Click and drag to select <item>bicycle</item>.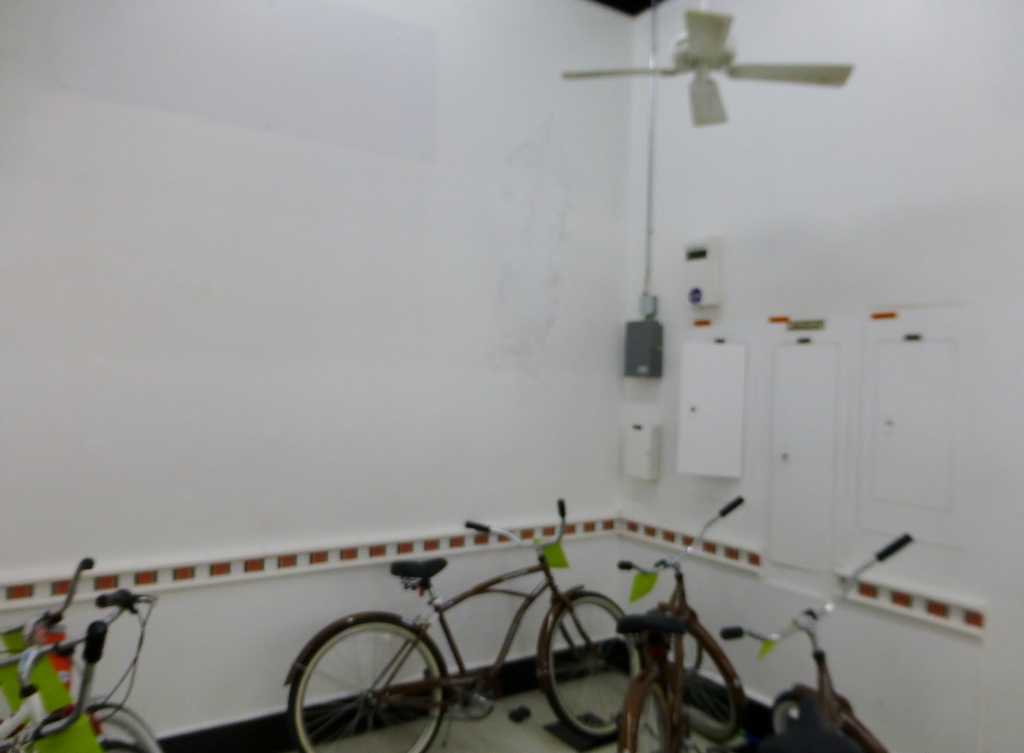
Selection: [x1=609, y1=495, x2=744, y2=752].
